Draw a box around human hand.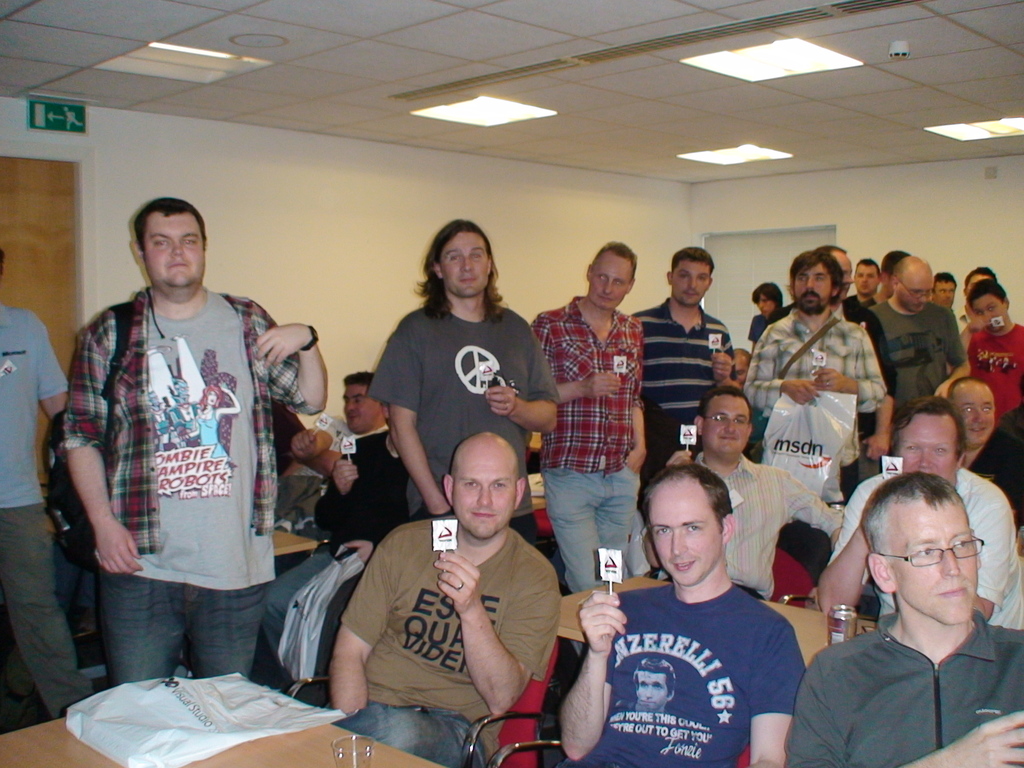
333 460 360 493.
